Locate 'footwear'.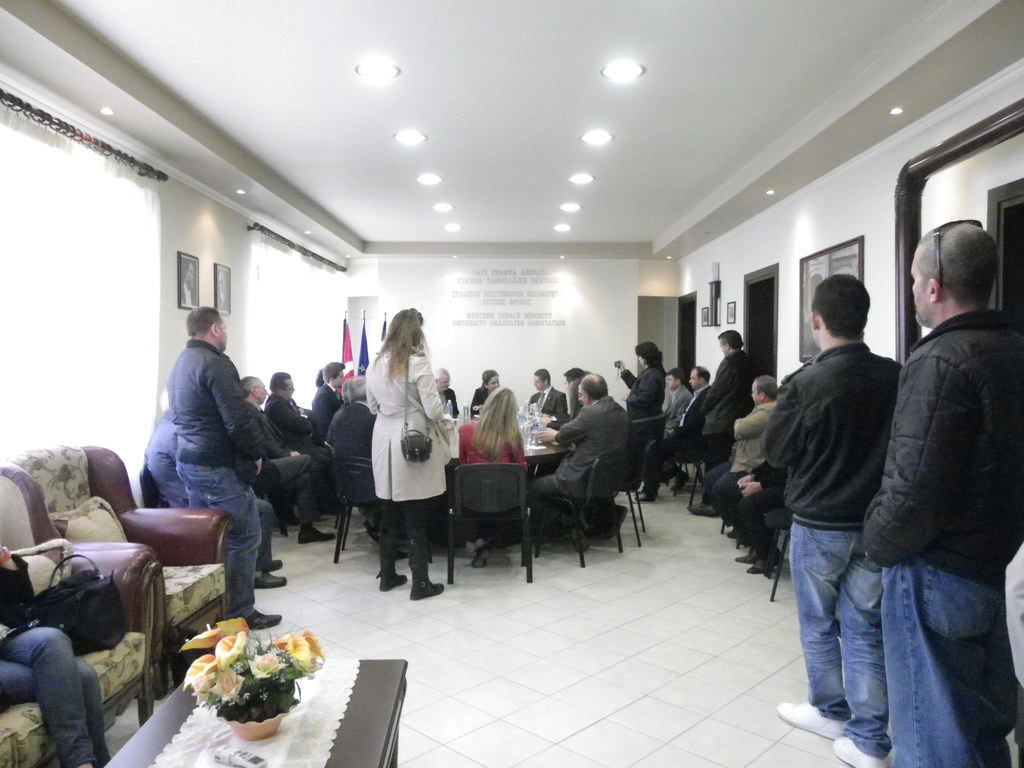
Bounding box: l=724, t=527, r=739, b=542.
